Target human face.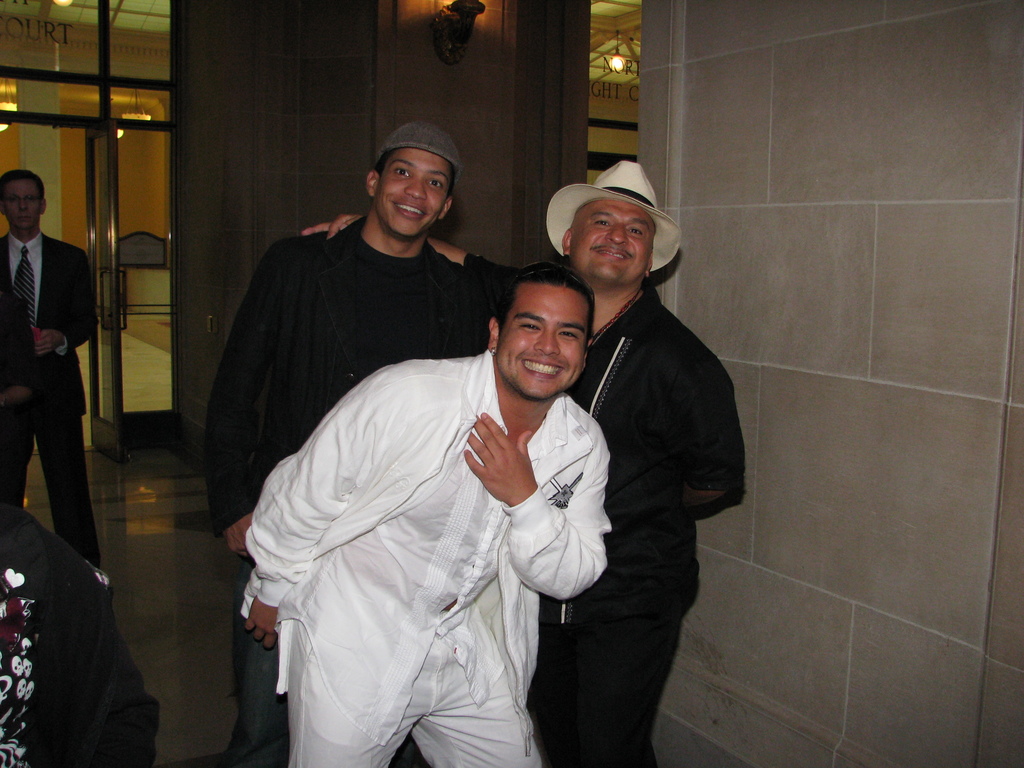
Target region: 501:289:587:399.
